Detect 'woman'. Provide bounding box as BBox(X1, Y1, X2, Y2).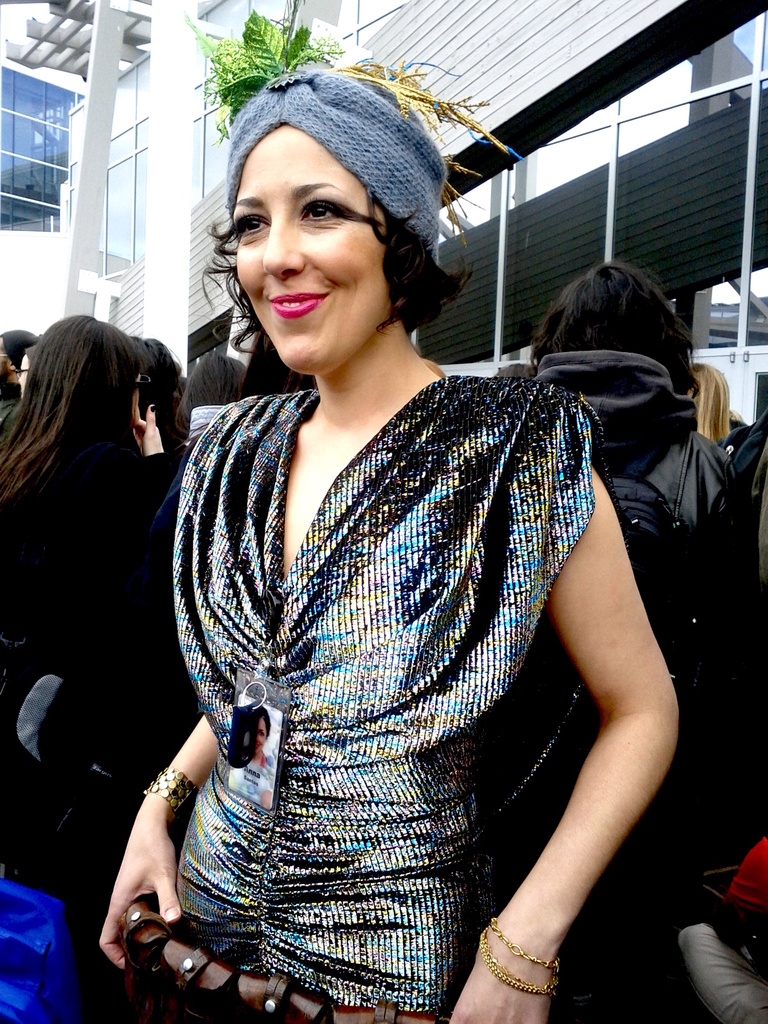
BBox(0, 314, 149, 898).
